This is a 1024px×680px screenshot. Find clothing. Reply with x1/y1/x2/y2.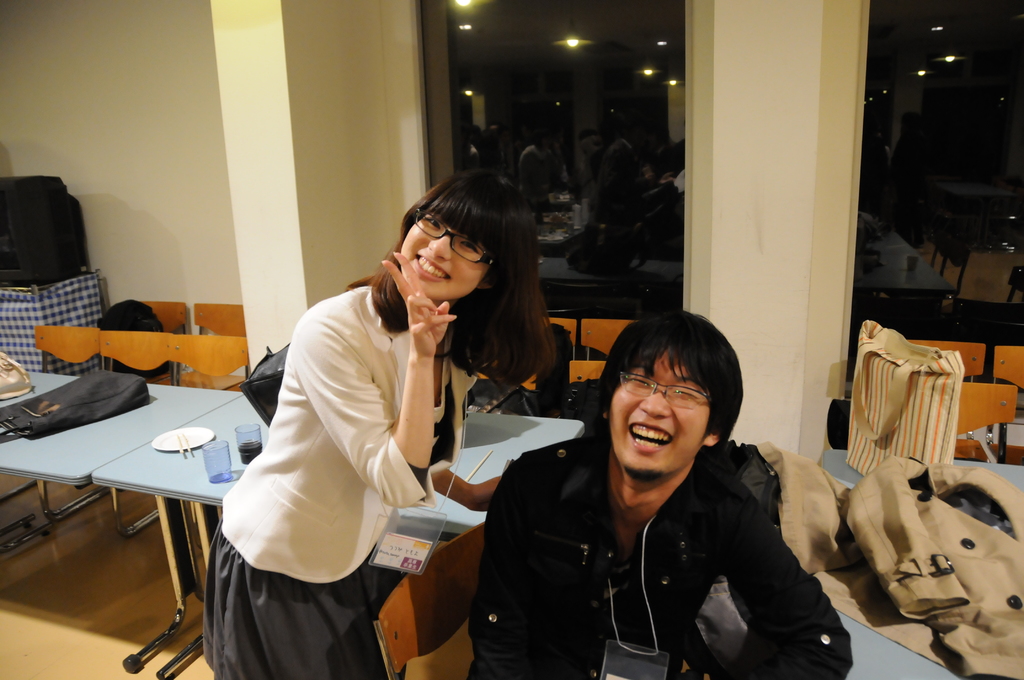
202/279/478/679.
